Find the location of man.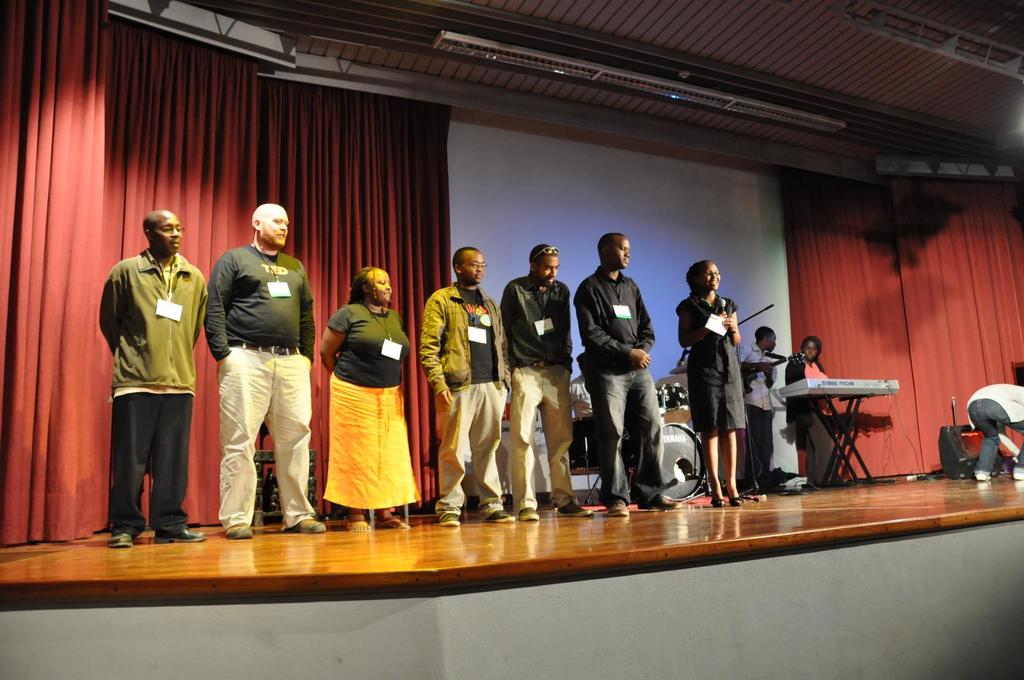
Location: box(958, 376, 1023, 484).
